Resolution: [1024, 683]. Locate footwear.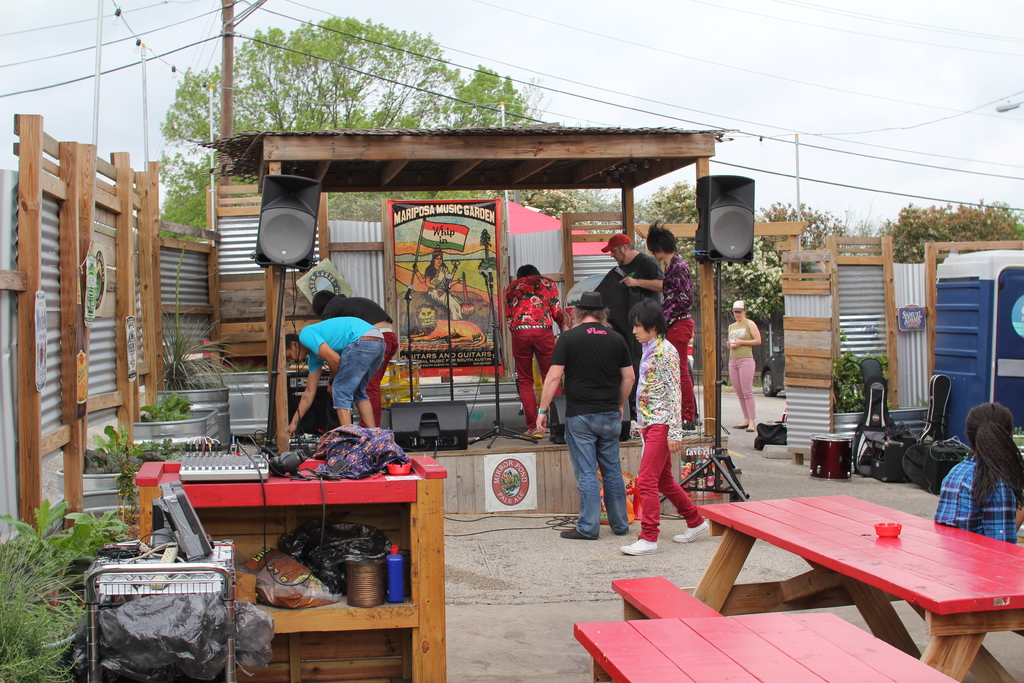
rect(671, 523, 715, 540).
